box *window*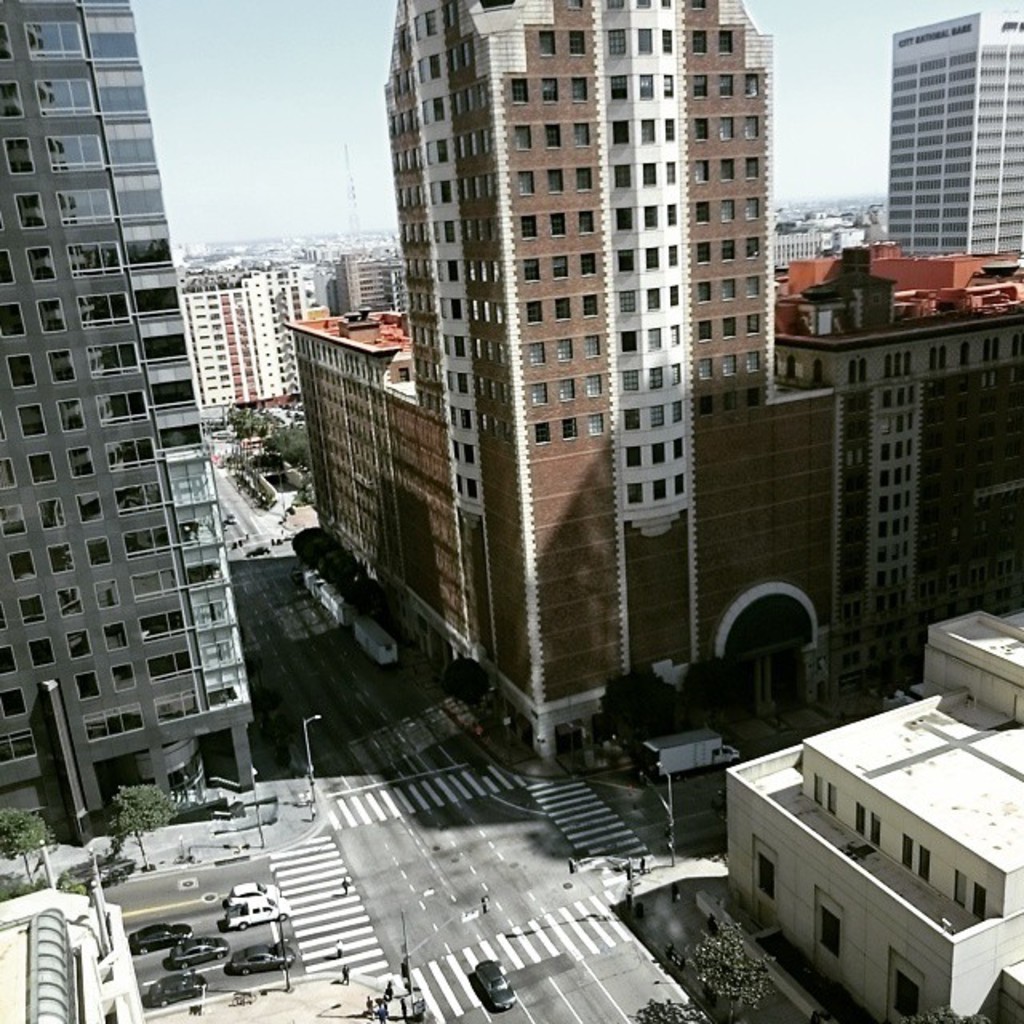
[x1=891, y1=971, x2=917, y2=1016]
